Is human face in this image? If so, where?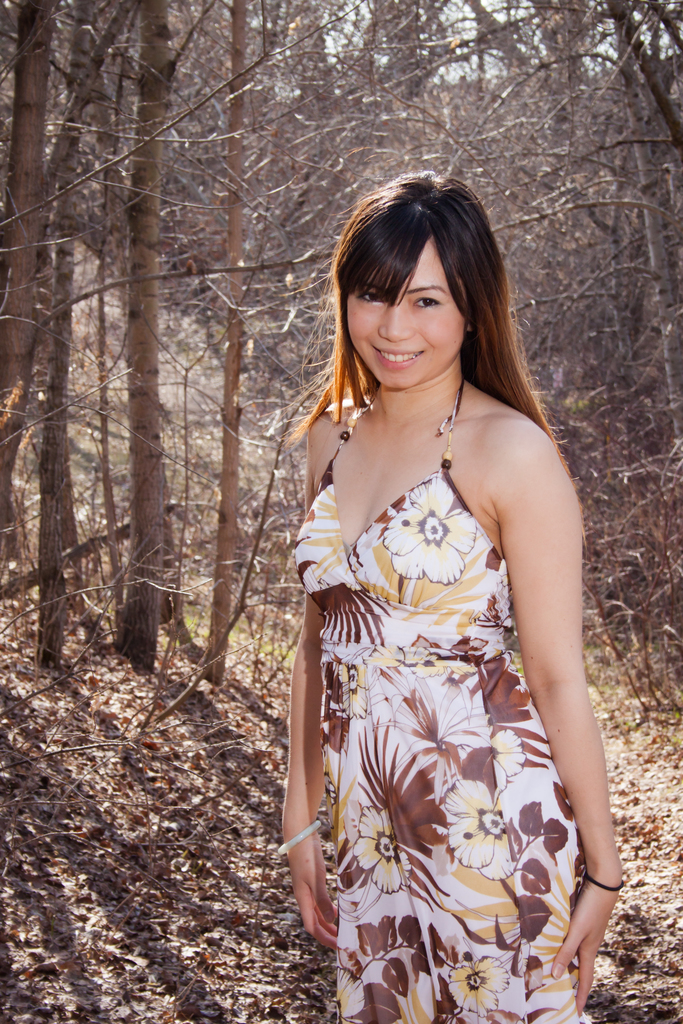
Yes, at BBox(344, 244, 468, 392).
